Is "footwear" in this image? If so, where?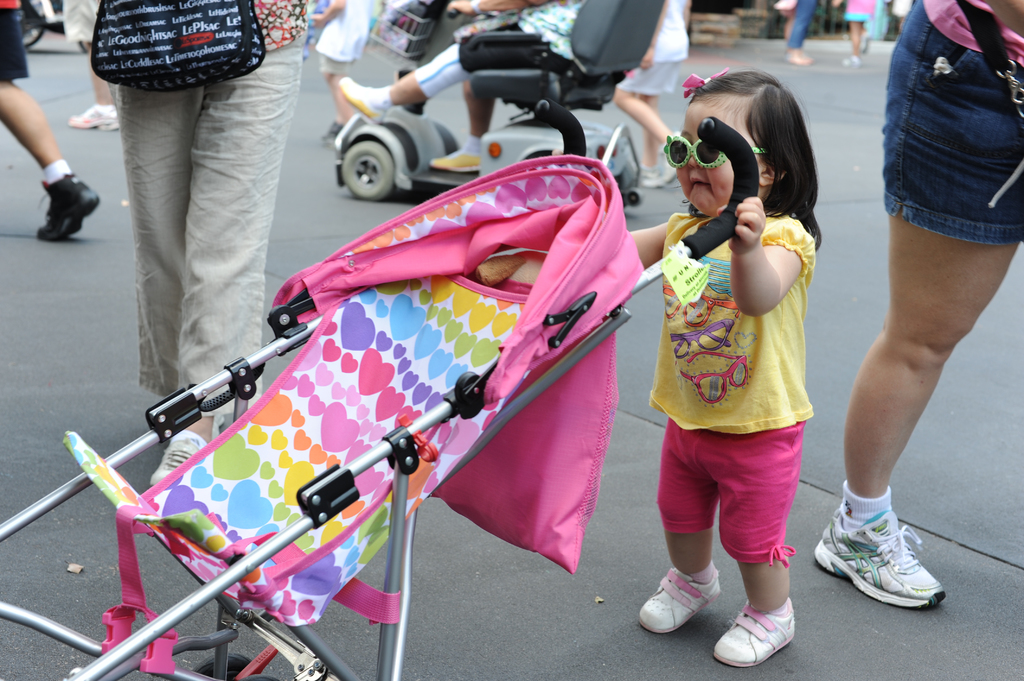
Yes, at [59, 104, 125, 135].
